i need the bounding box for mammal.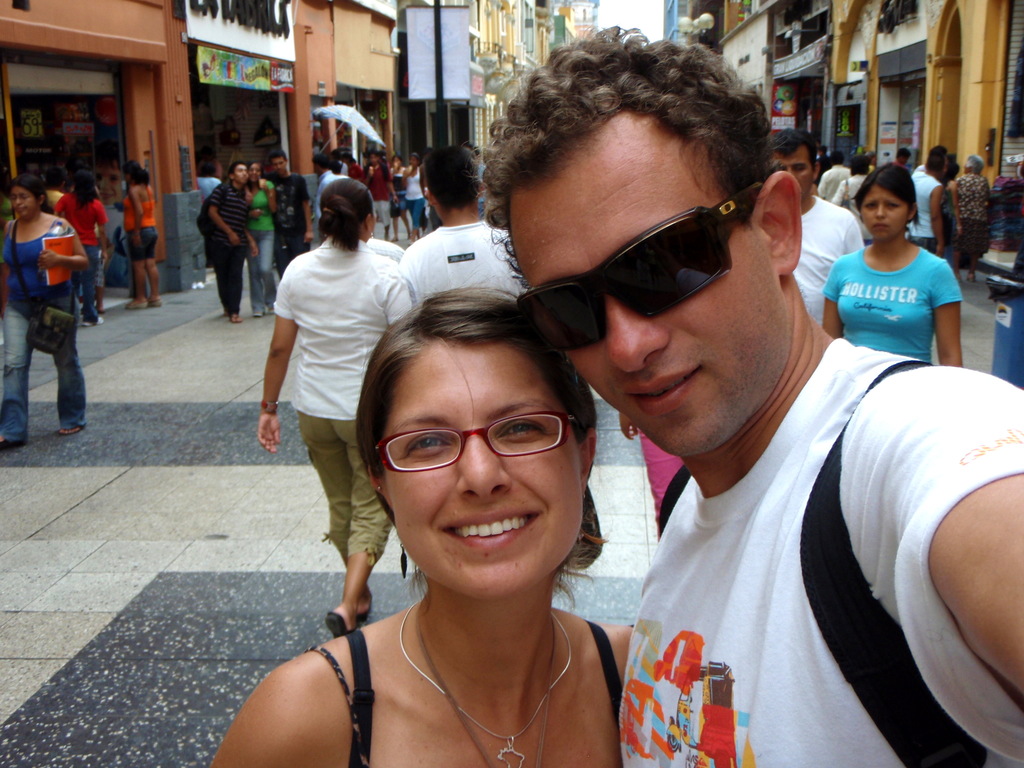
Here it is: [x1=945, y1=148, x2=963, y2=259].
